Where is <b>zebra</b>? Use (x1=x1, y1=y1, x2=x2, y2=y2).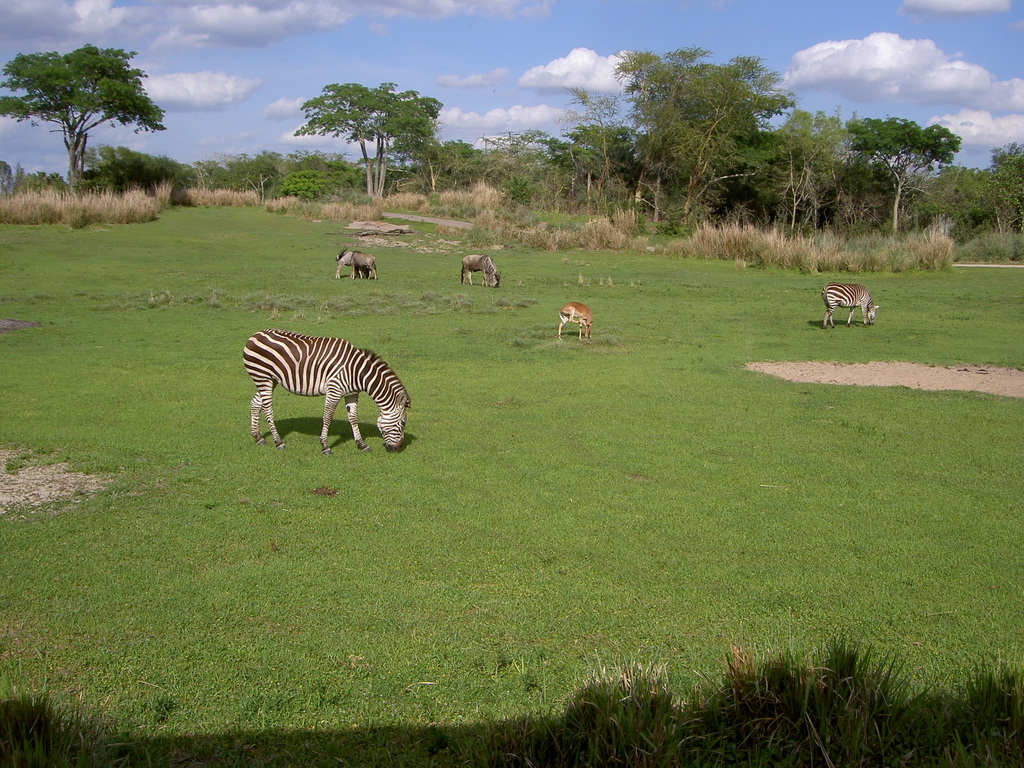
(x1=241, y1=329, x2=413, y2=455).
